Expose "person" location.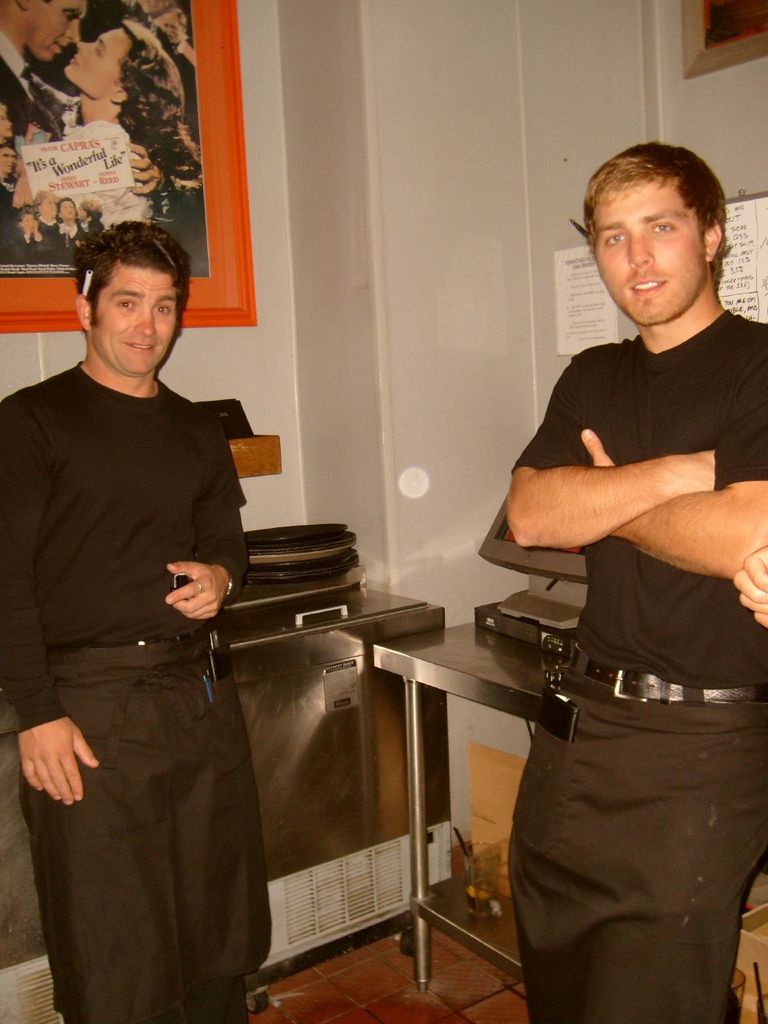
Exposed at <bbox>64, 24, 201, 221</bbox>.
